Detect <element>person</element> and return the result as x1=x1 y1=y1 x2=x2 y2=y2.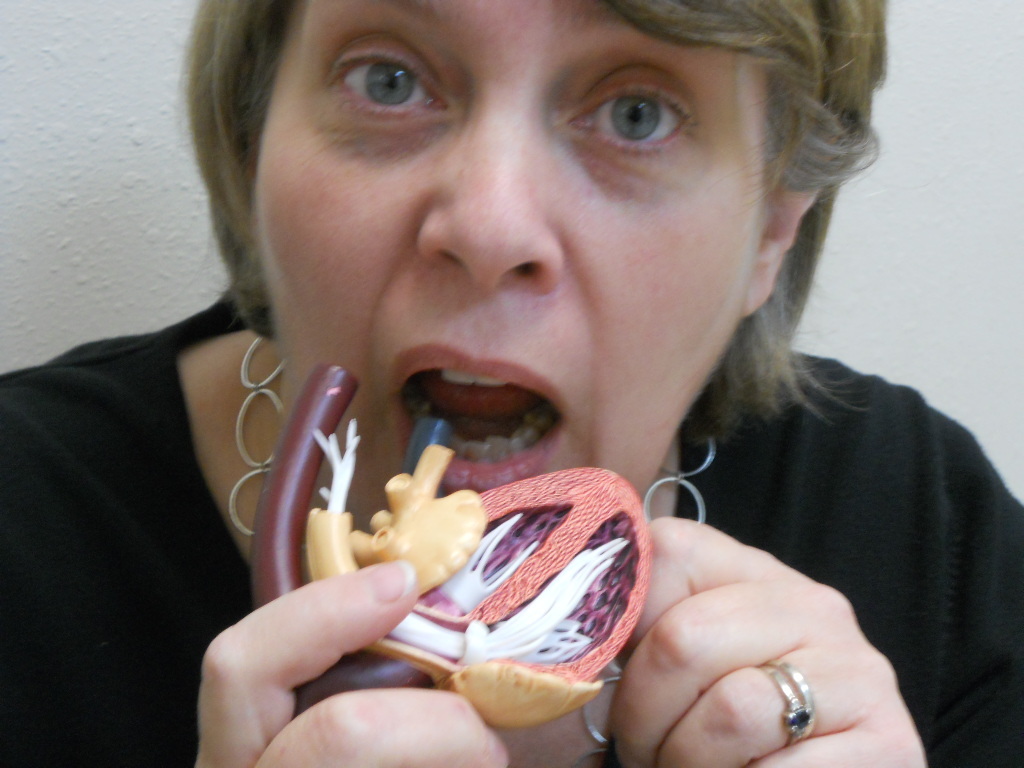
x1=119 y1=0 x2=1023 y2=767.
